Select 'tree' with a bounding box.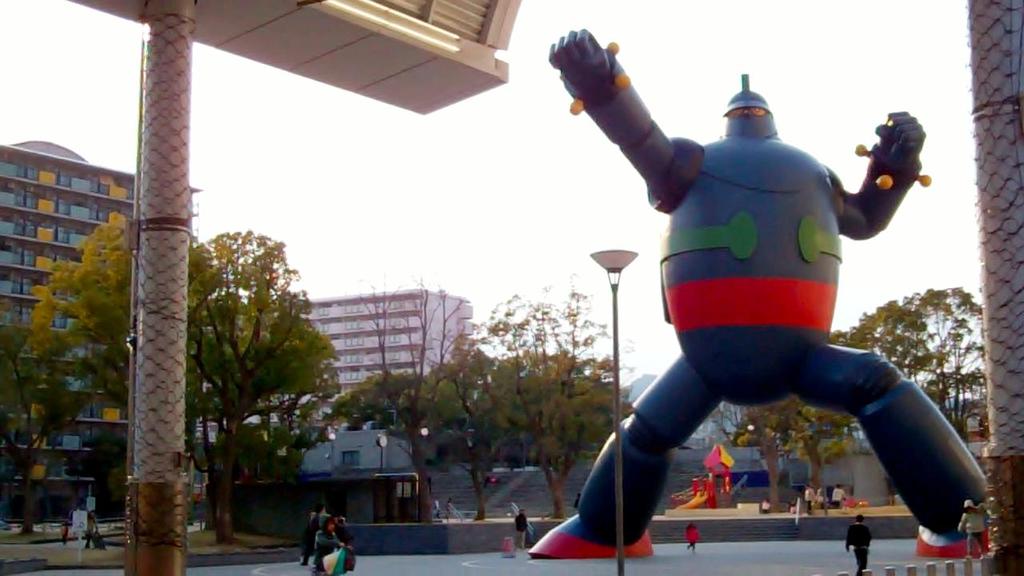
BBox(726, 388, 873, 510).
